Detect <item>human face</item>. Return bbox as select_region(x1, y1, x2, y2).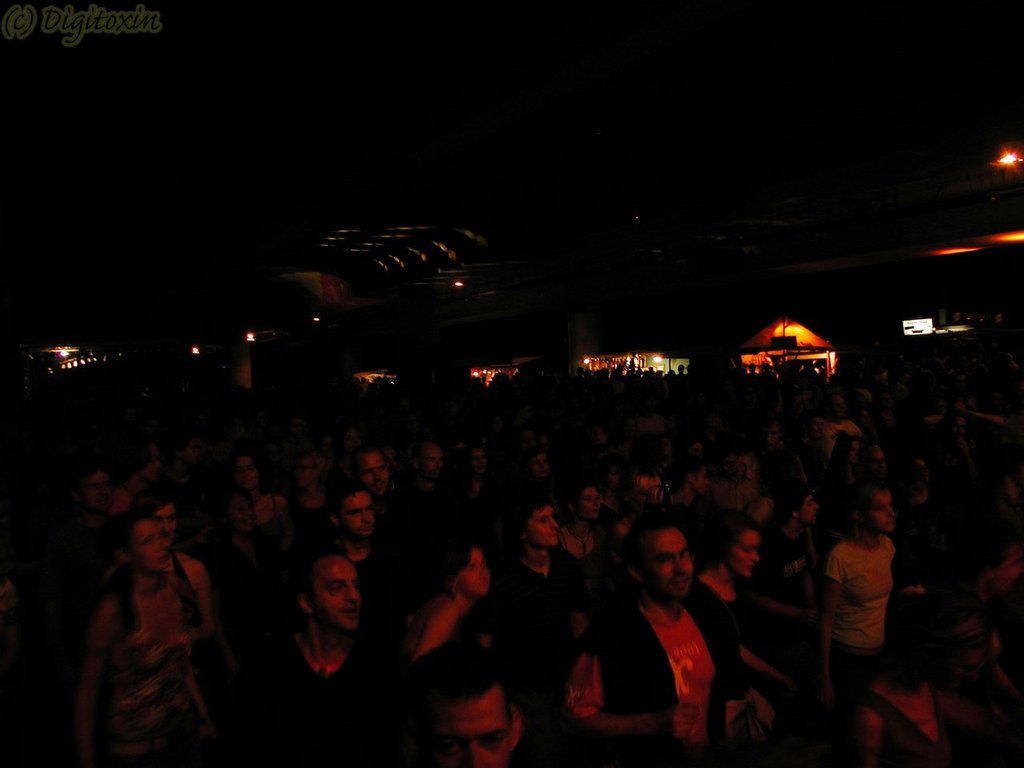
select_region(430, 697, 509, 767).
